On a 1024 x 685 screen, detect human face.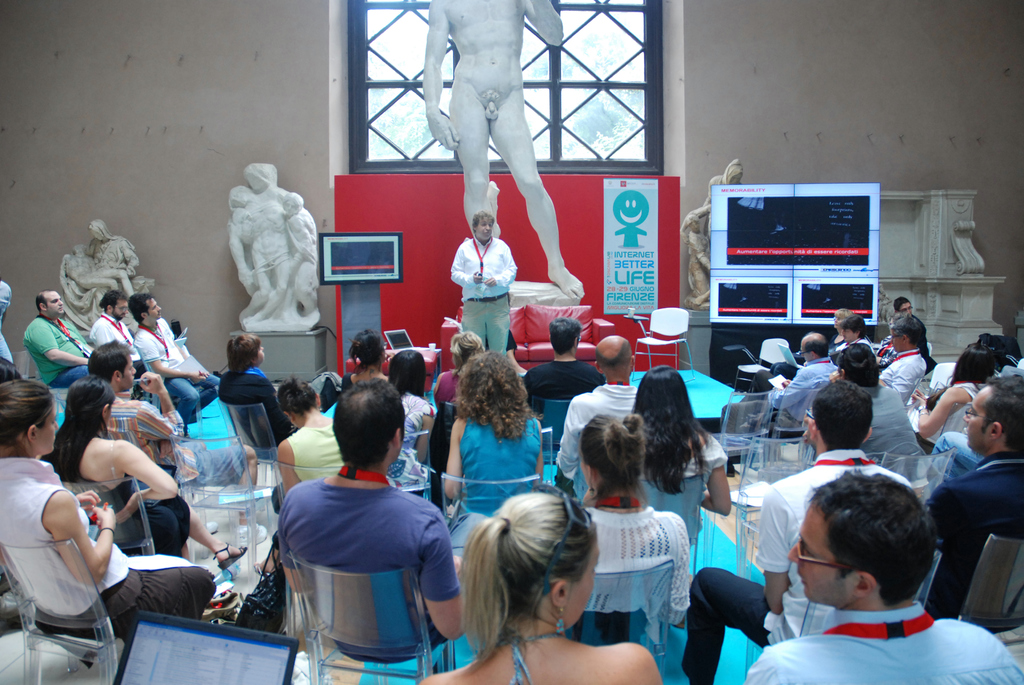
(901,301,913,316).
